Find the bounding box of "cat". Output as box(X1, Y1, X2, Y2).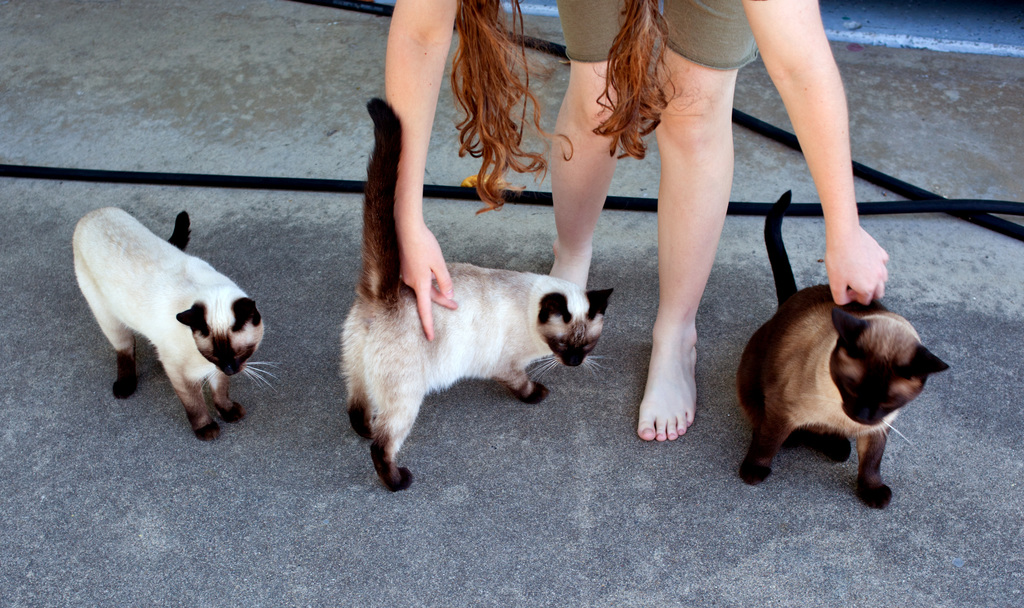
box(735, 189, 950, 511).
